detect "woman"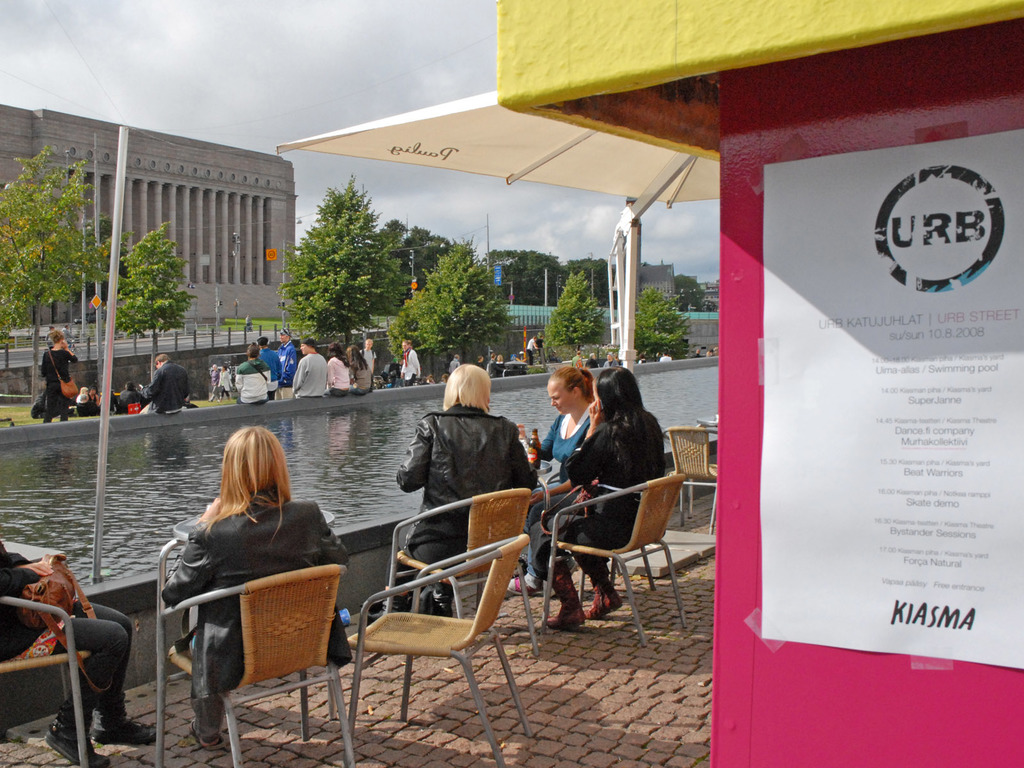
region(236, 345, 271, 406)
